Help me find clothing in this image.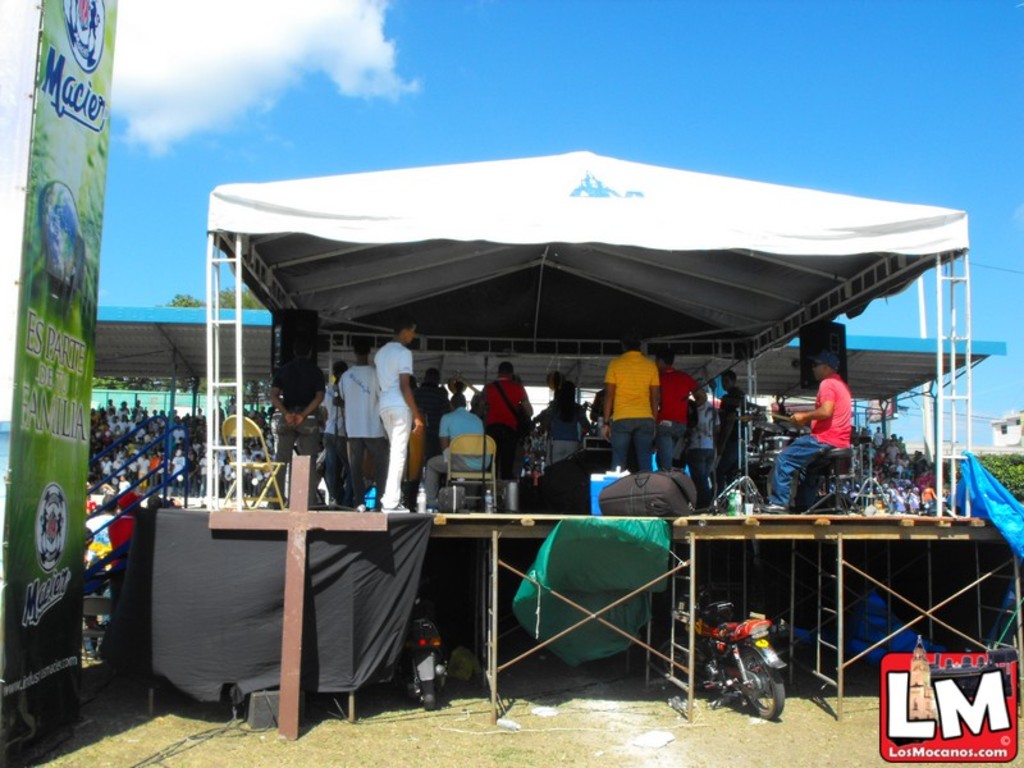
Found it: BBox(435, 406, 485, 435).
